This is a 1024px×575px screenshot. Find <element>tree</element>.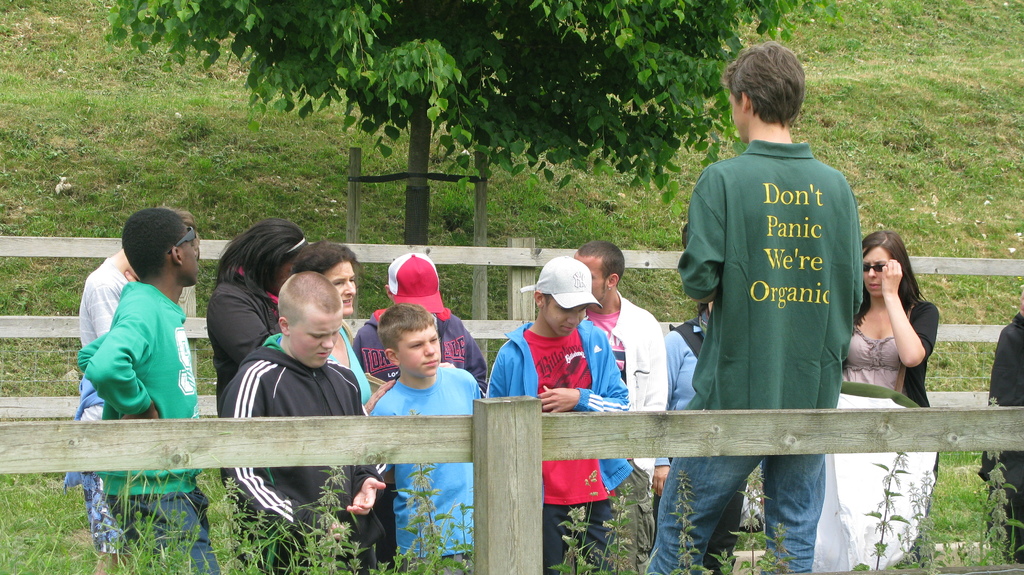
Bounding box: BBox(100, 0, 811, 368).
